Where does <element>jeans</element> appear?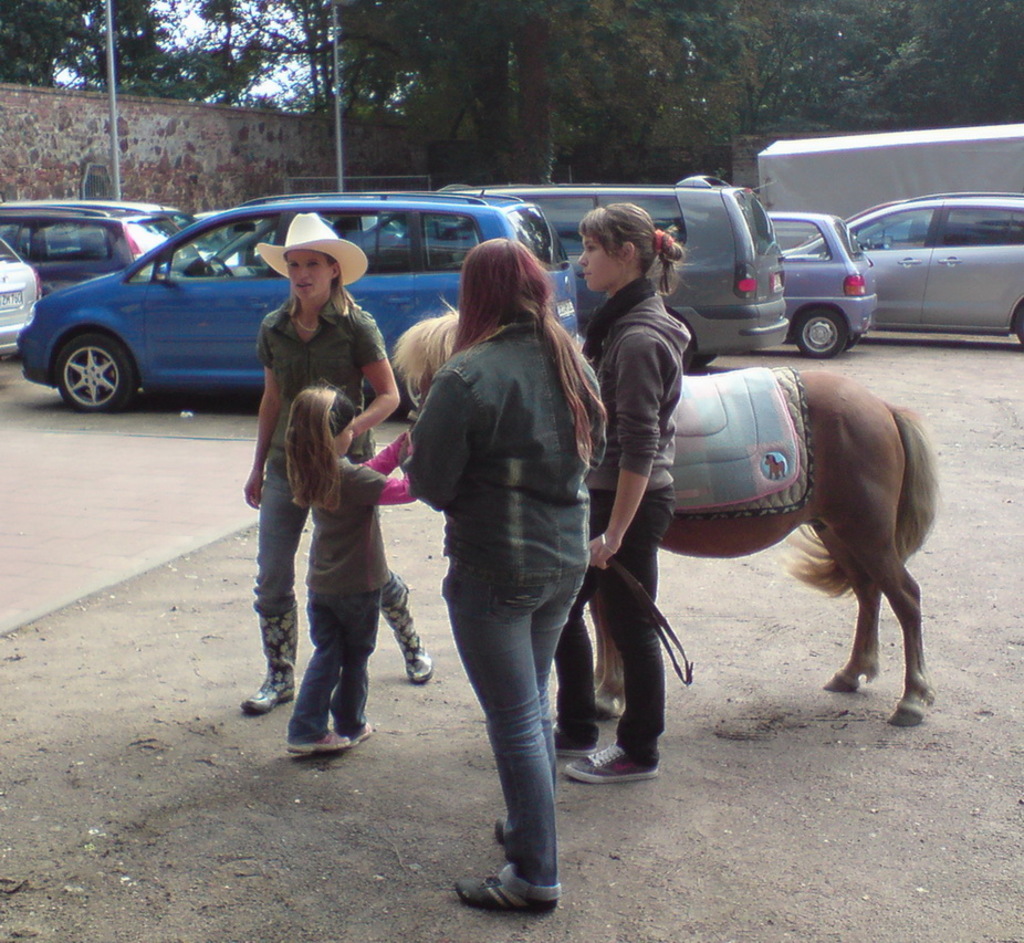
Appears at left=440, top=565, right=579, bottom=899.
